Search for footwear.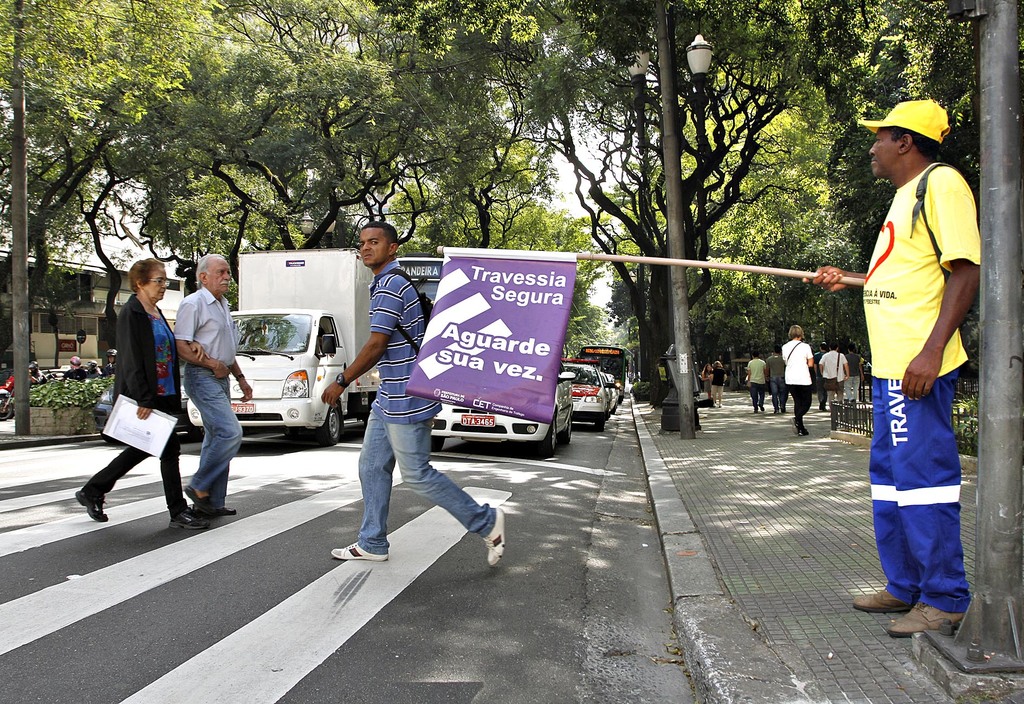
Found at locate(881, 584, 970, 640).
